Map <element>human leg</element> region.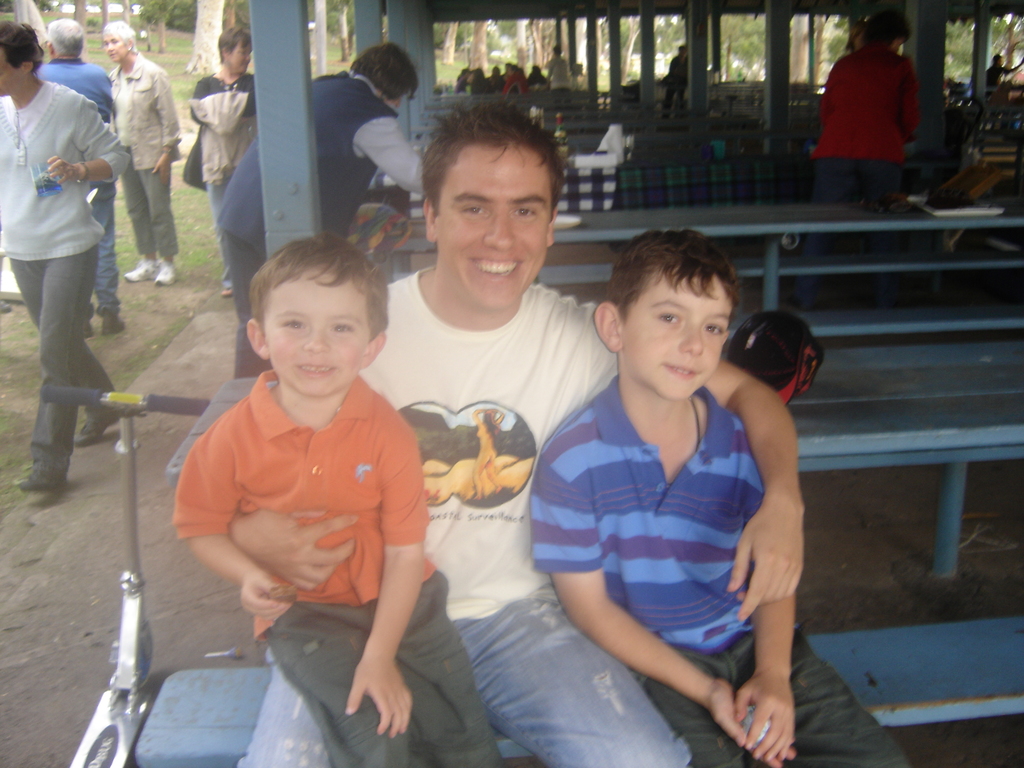
Mapped to box(656, 652, 761, 767).
